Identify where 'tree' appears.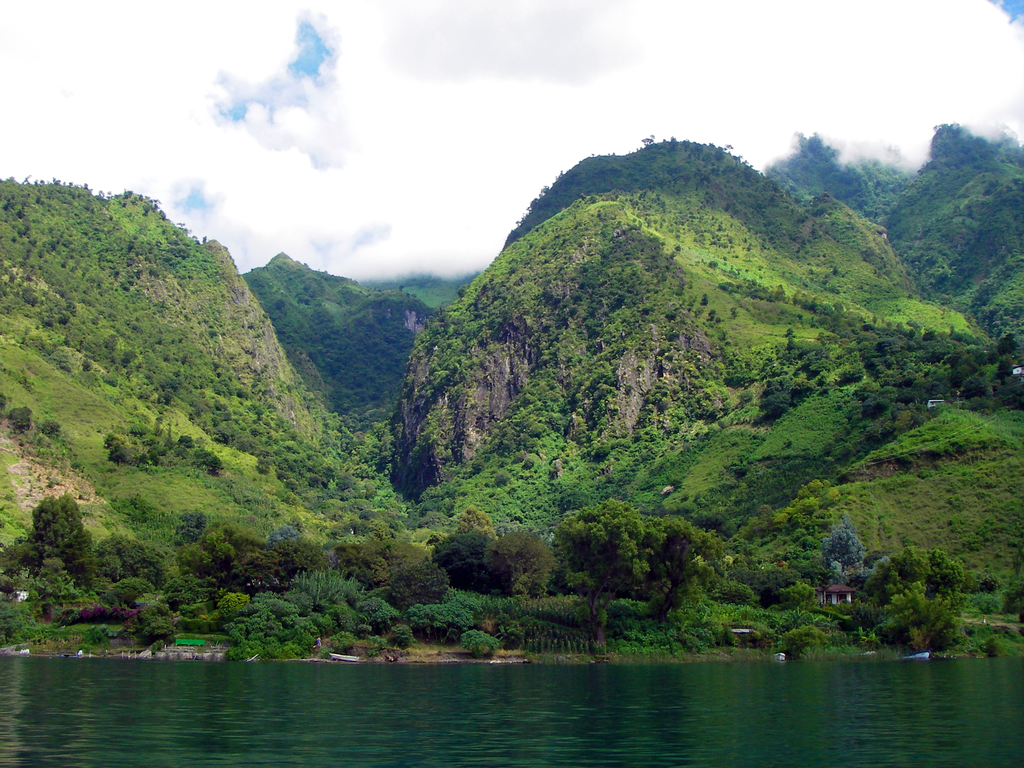
Appears at bbox=[938, 556, 963, 602].
